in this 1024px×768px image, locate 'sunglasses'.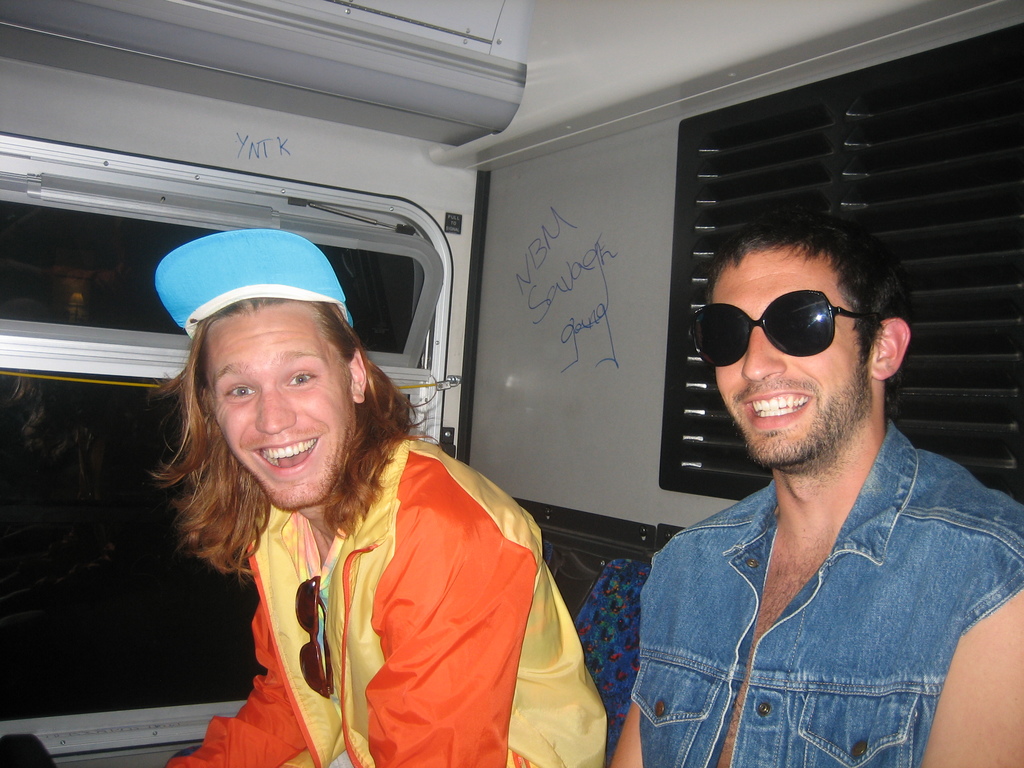
Bounding box: [left=689, top=288, right=863, bottom=369].
